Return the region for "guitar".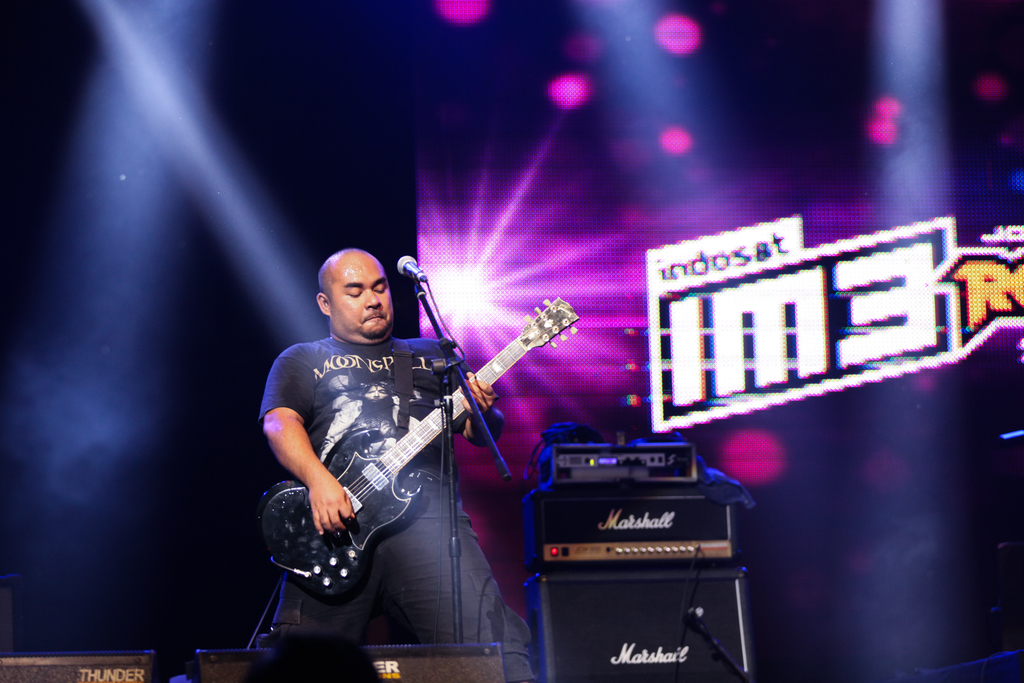
bbox=(260, 313, 569, 613).
